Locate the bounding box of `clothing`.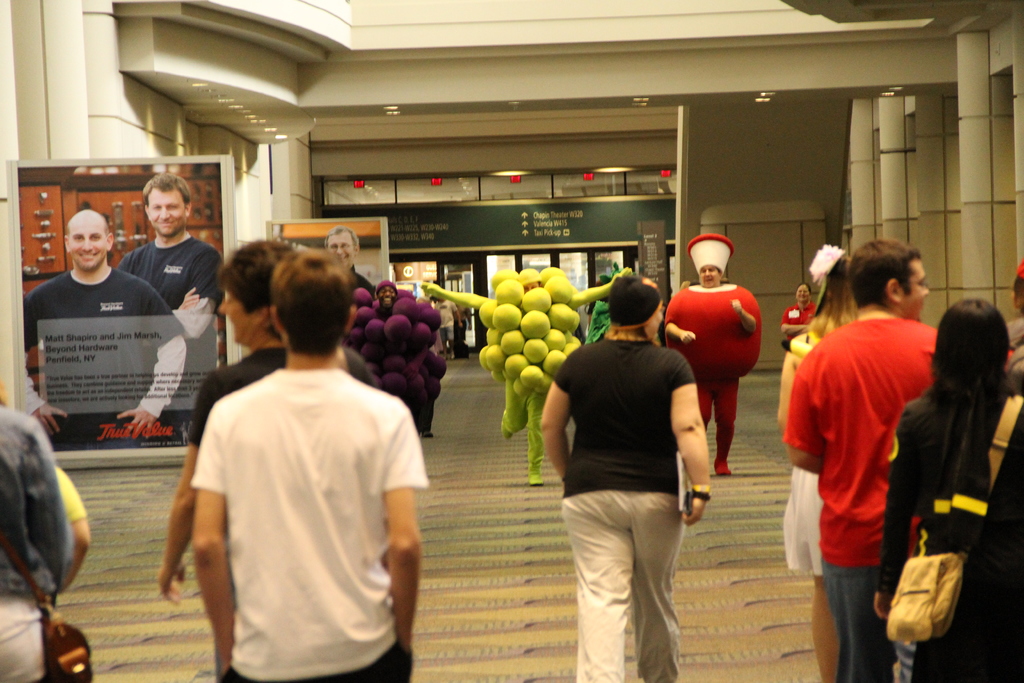
Bounding box: l=780, t=310, r=944, b=670.
